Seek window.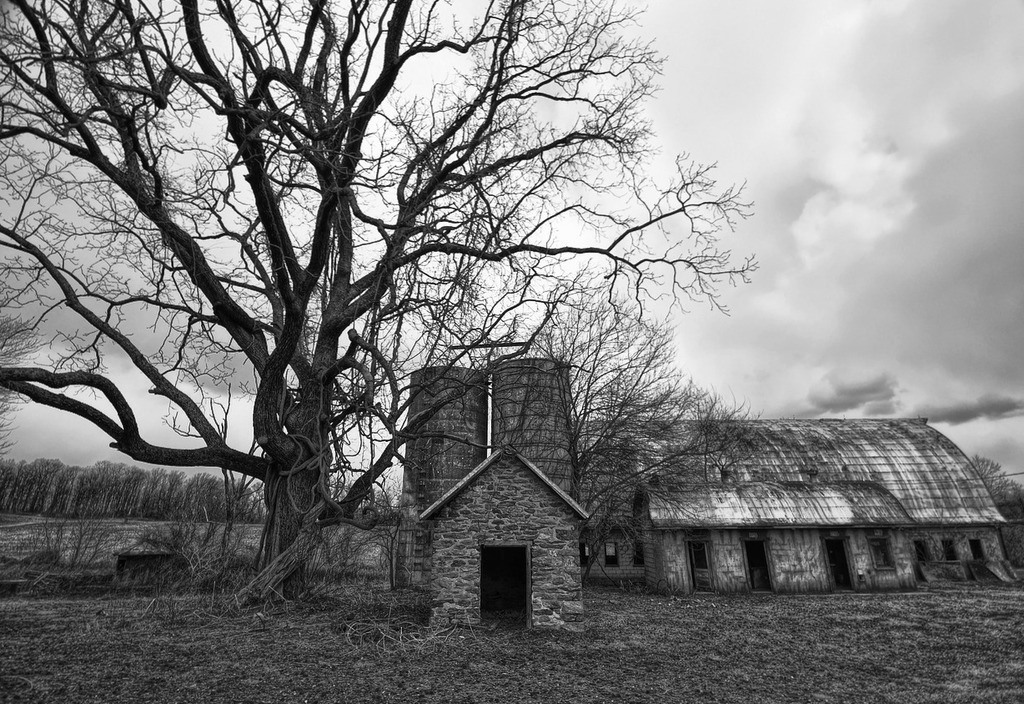
[868,536,896,576].
